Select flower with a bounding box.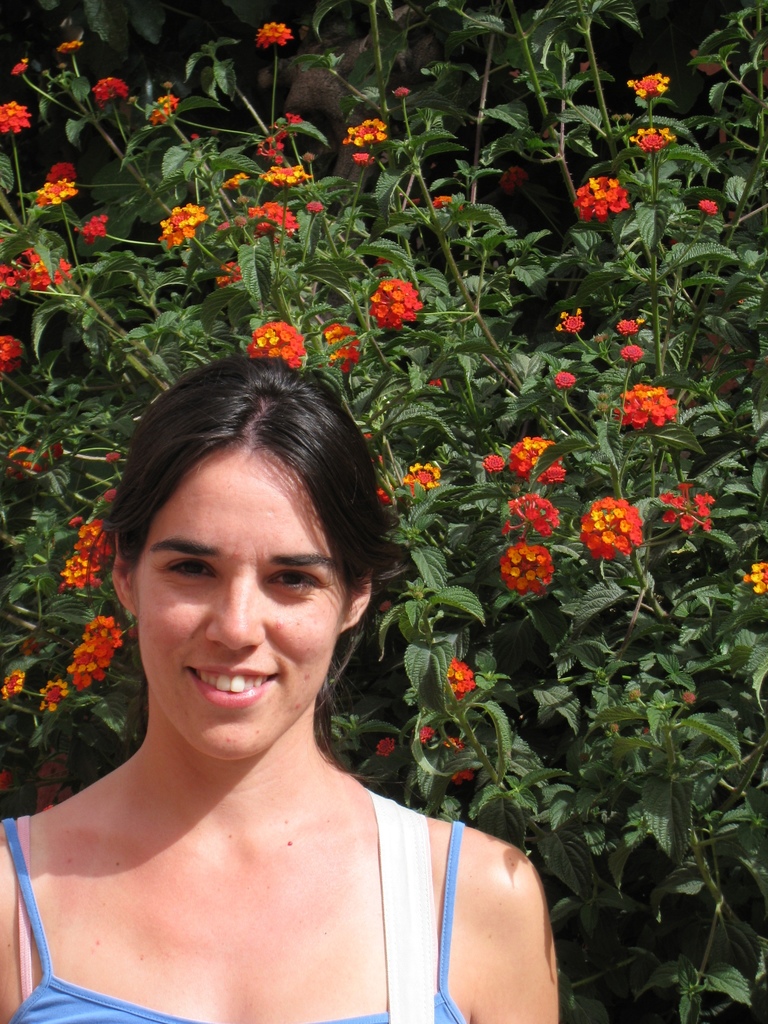
x1=502 y1=164 x2=524 y2=188.
